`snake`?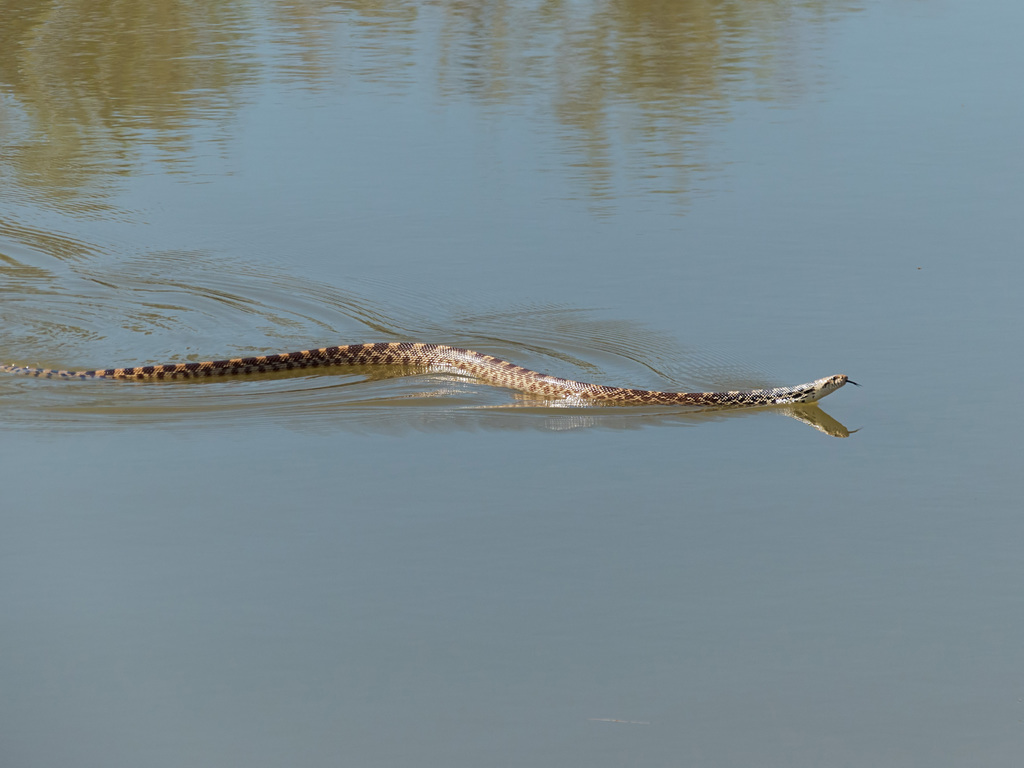
[3, 343, 861, 403]
